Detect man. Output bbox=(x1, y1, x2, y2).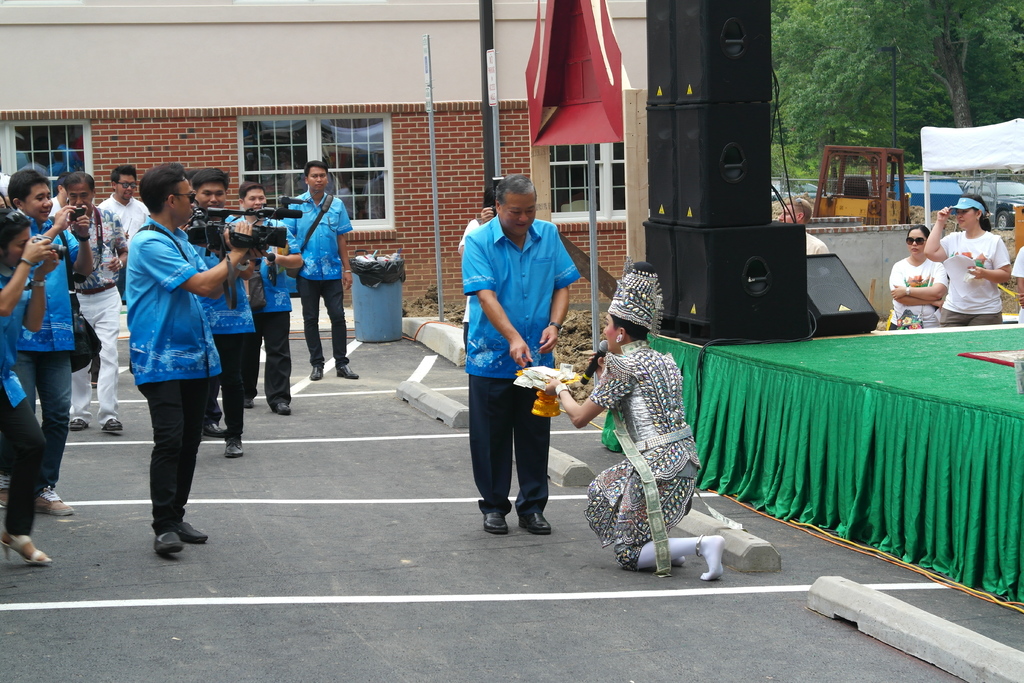
bbox=(283, 161, 360, 379).
